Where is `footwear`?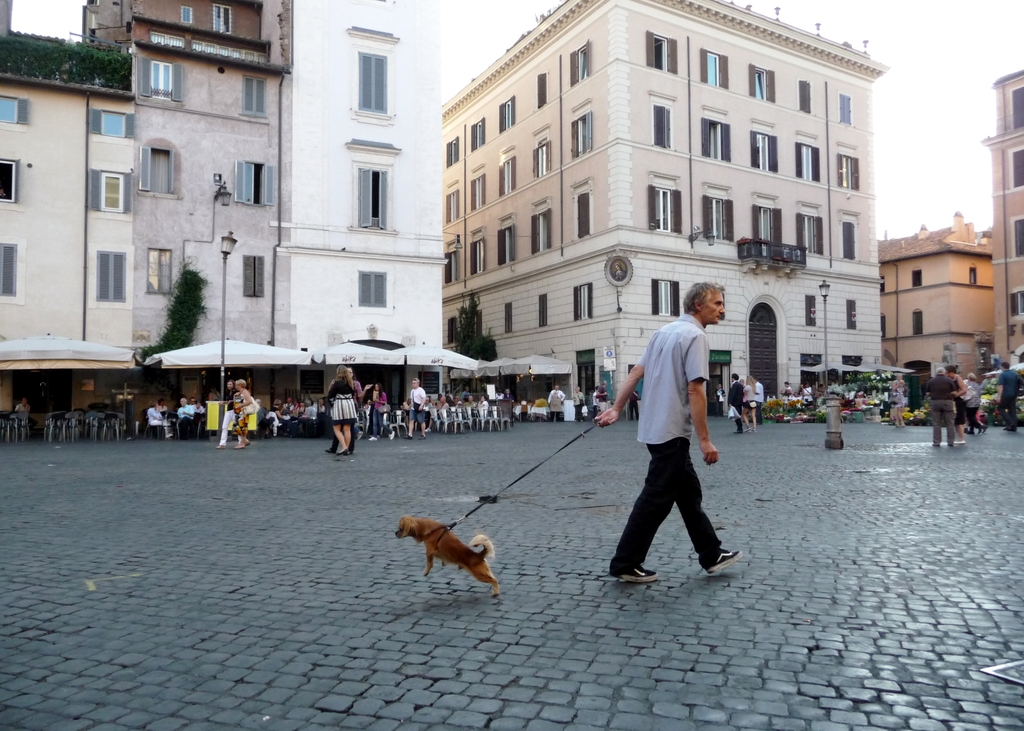
region(622, 569, 653, 584).
